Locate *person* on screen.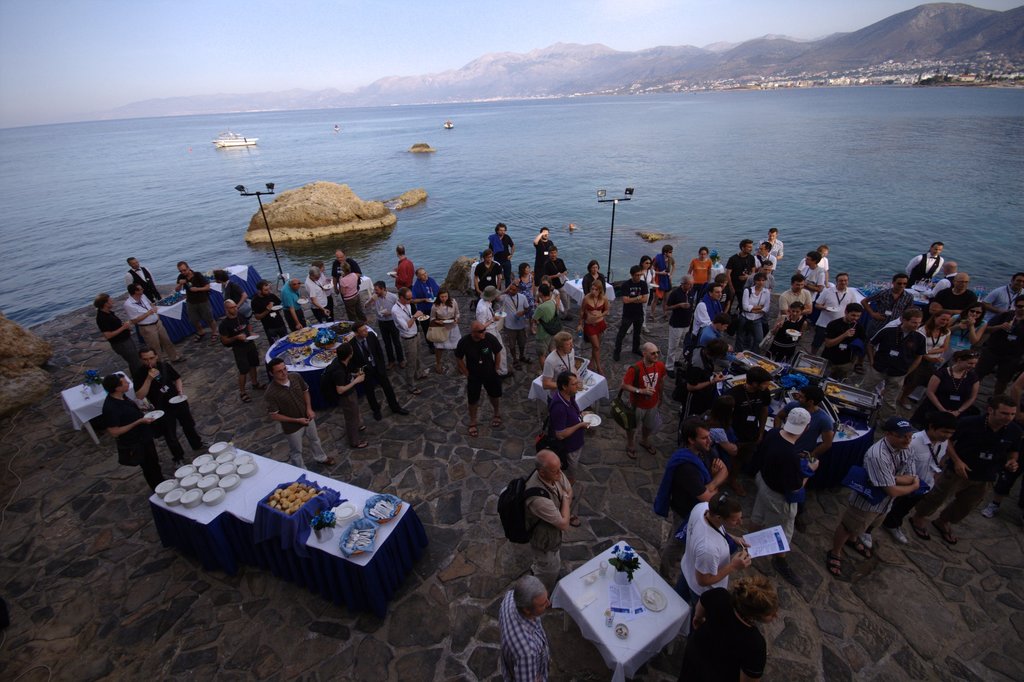
On screen at 724 366 769 469.
